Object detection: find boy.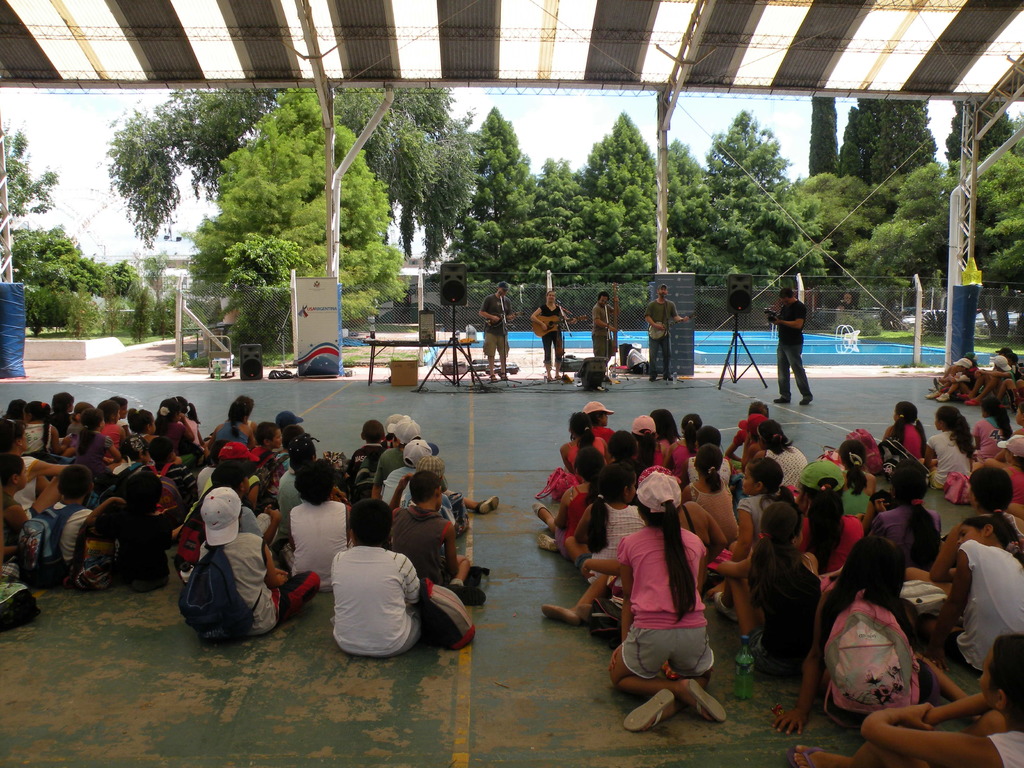
select_region(389, 471, 483, 609).
